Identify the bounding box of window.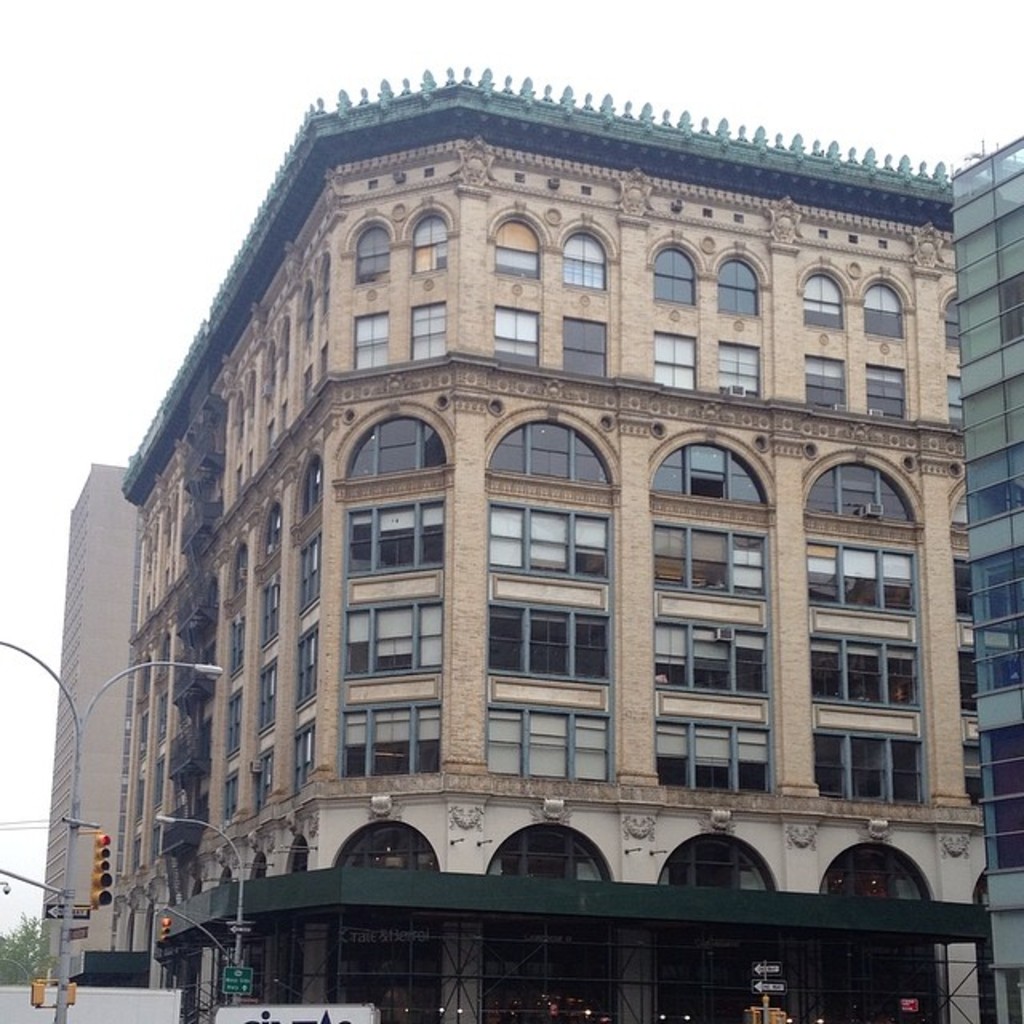
[left=490, top=605, right=608, bottom=685].
